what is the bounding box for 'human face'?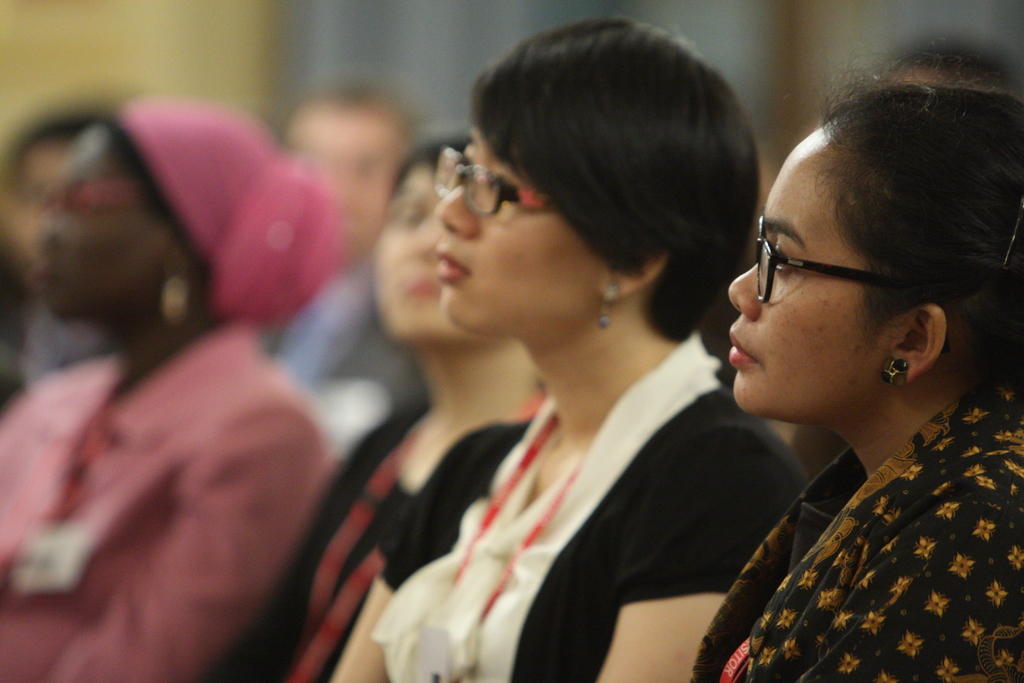
726,147,888,411.
